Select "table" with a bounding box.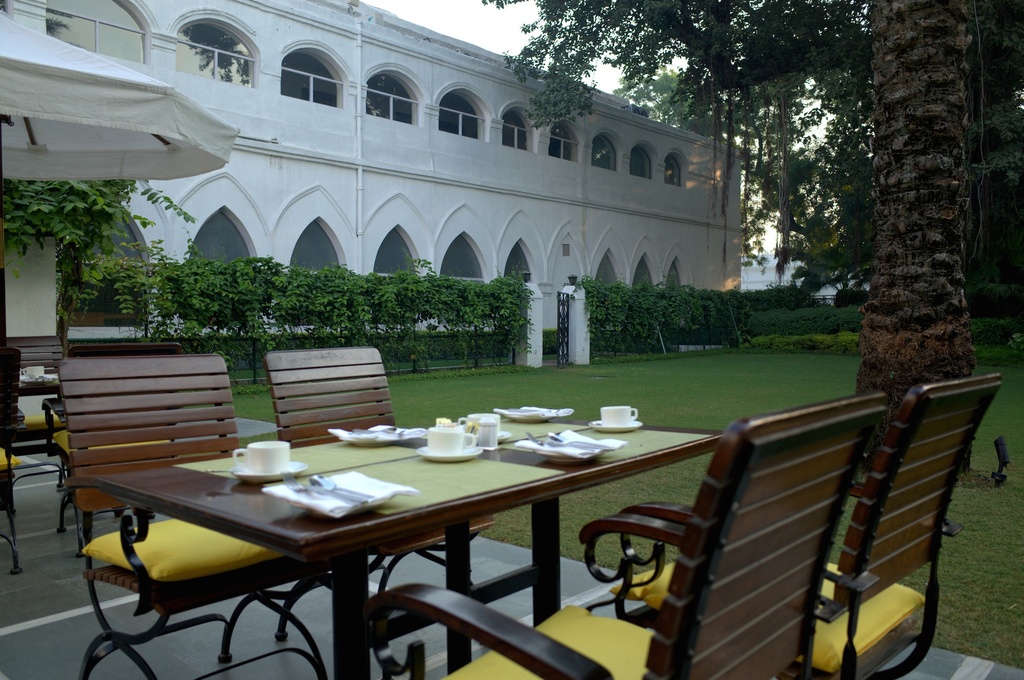
locate(16, 372, 61, 398).
